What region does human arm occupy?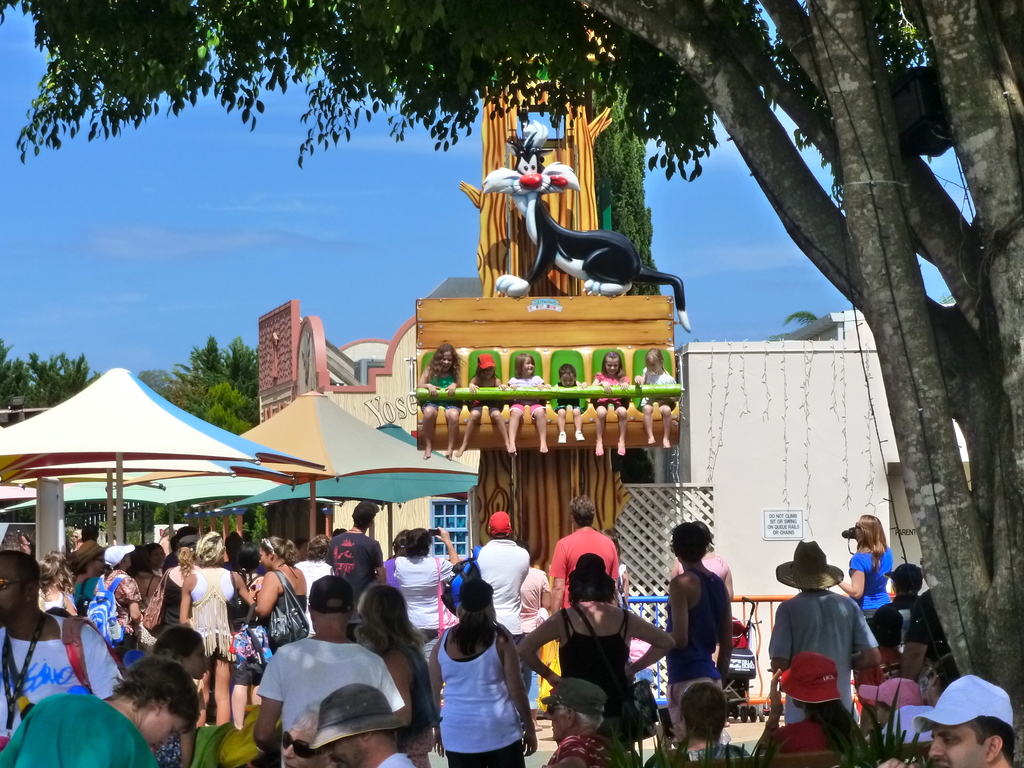
rect(255, 571, 280, 619).
